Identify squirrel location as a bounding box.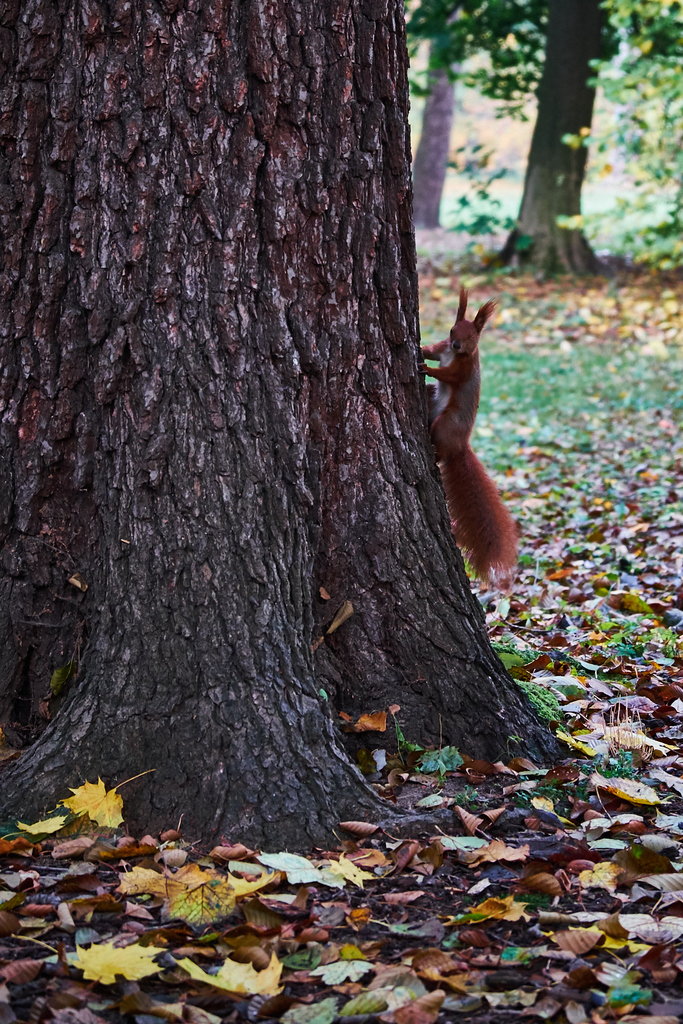
bbox=(413, 278, 528, 581).
